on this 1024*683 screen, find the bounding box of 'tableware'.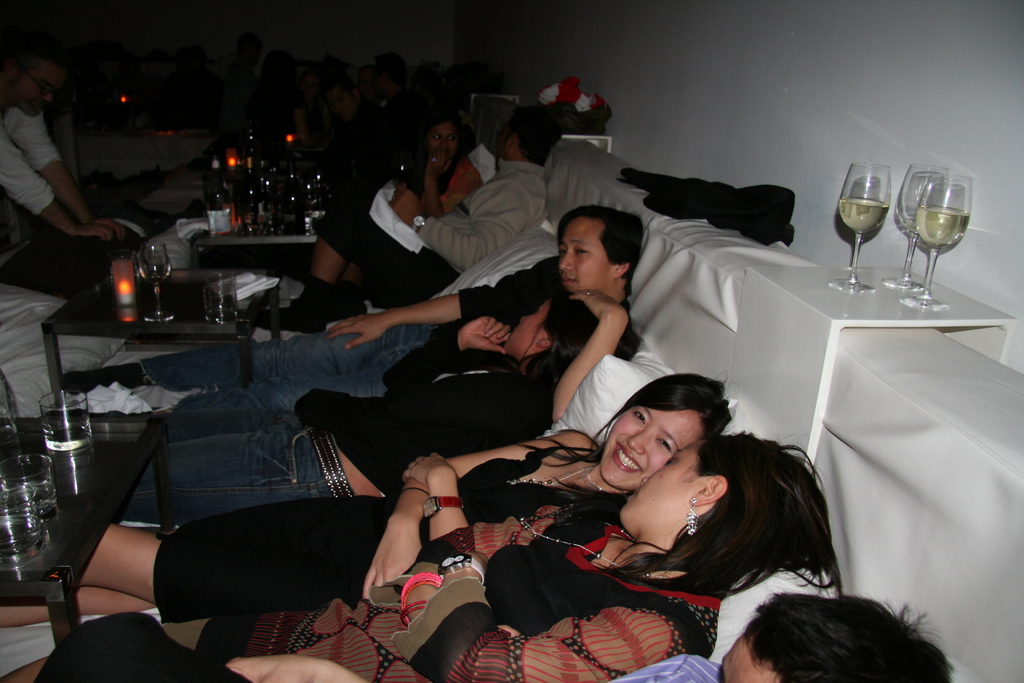
Bounding box: region(900, 170, 975, 315).
